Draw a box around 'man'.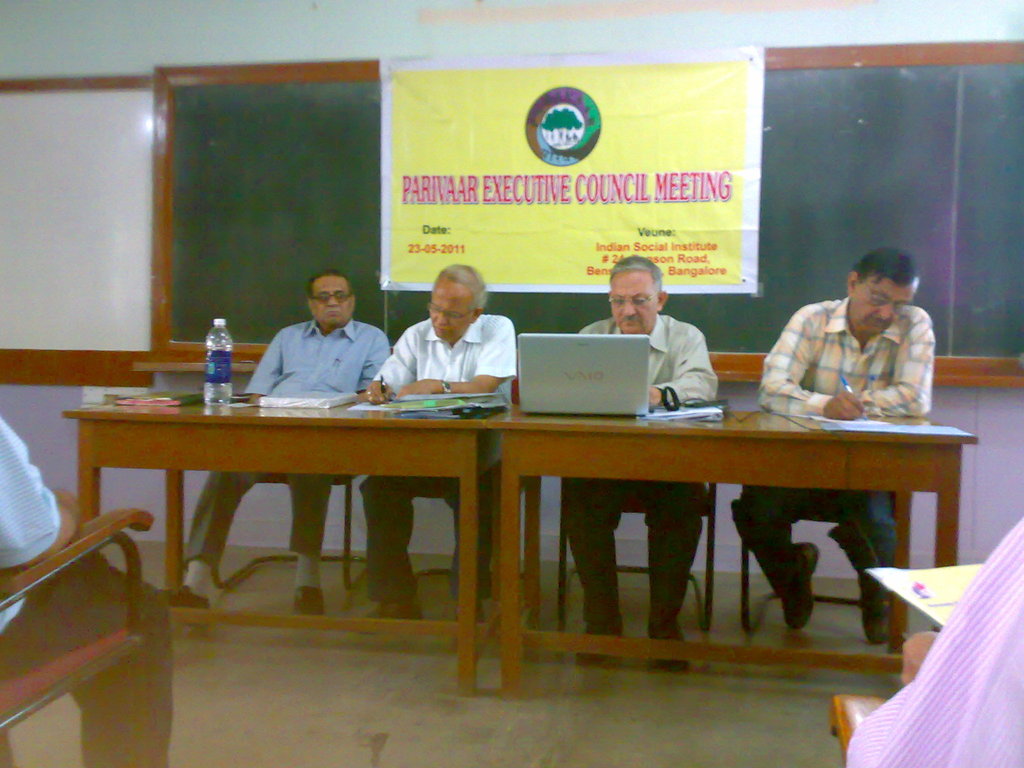
locate(182, 265, 389, 618).
